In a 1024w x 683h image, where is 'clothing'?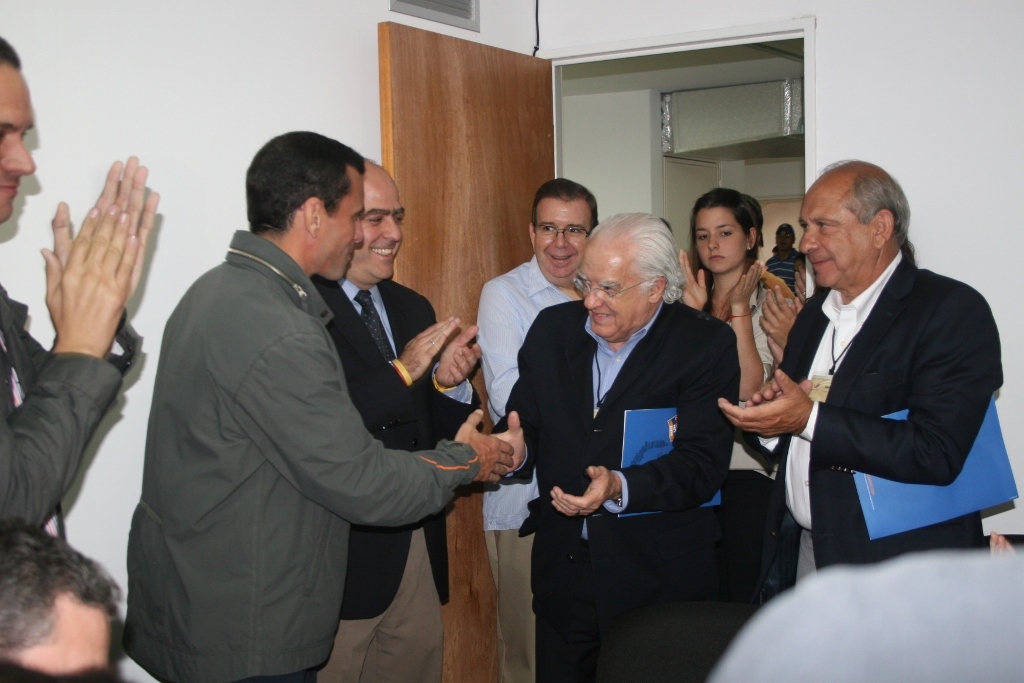
box(123, 231, 479, 682).
